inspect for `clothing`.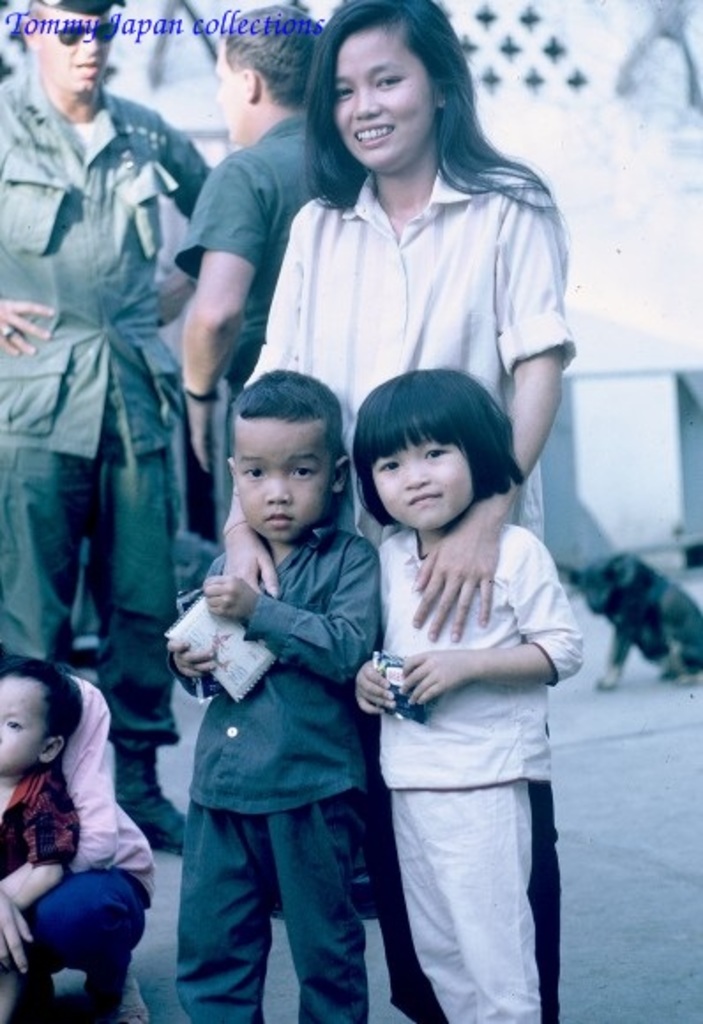
Inspection: [left=0, top=67, right=210, bottom=743].
